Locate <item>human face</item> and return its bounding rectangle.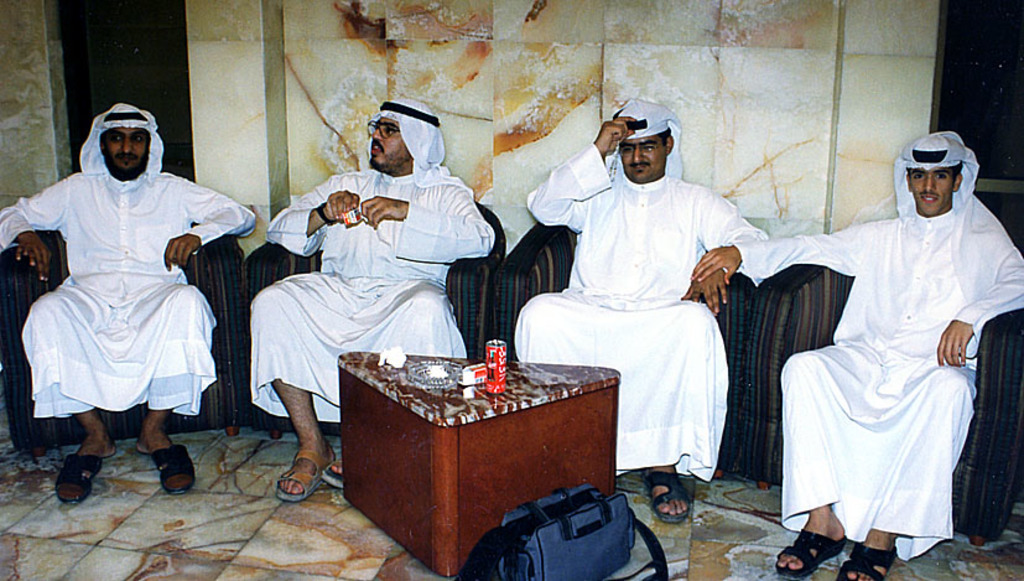
region(620, 135, 670, 185).
